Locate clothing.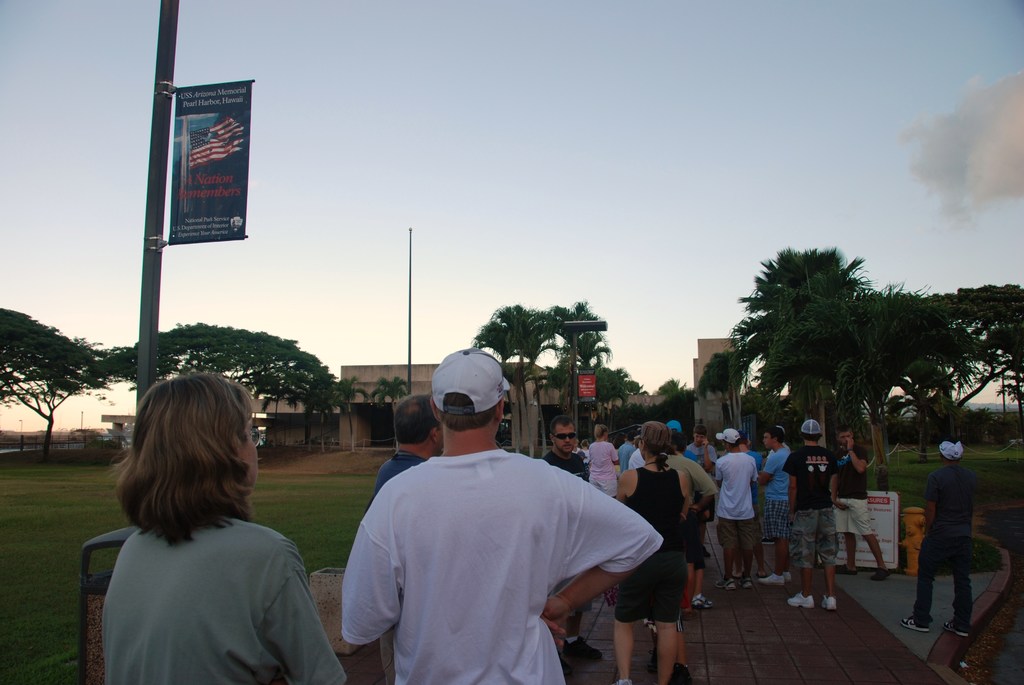
Bounding box: 837, 448, 870, 540.
